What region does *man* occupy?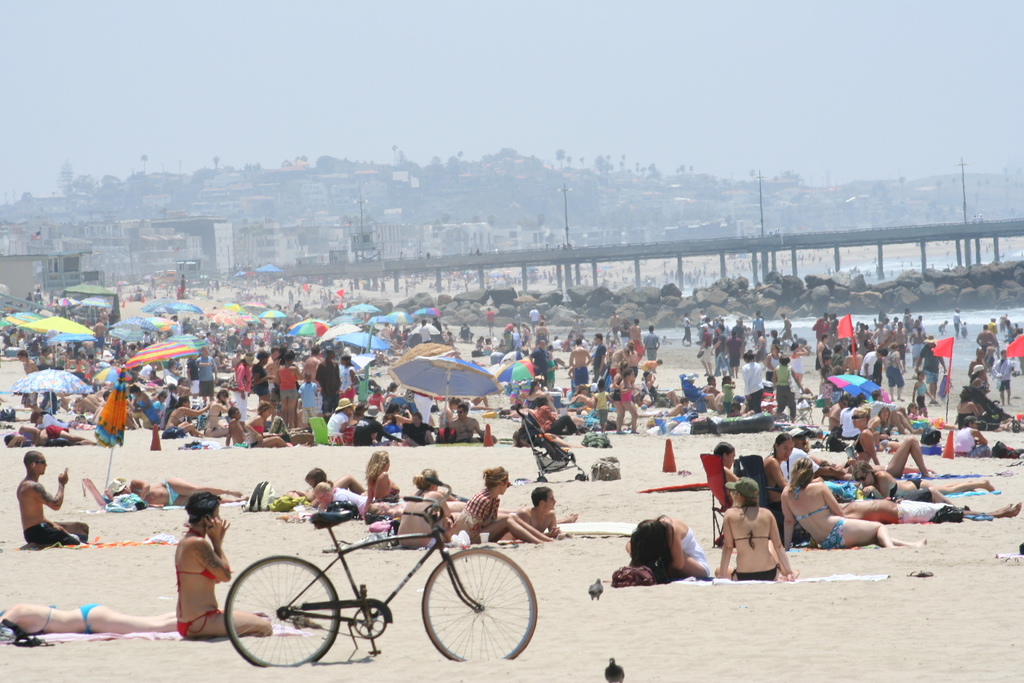
987:316:1003:350.
